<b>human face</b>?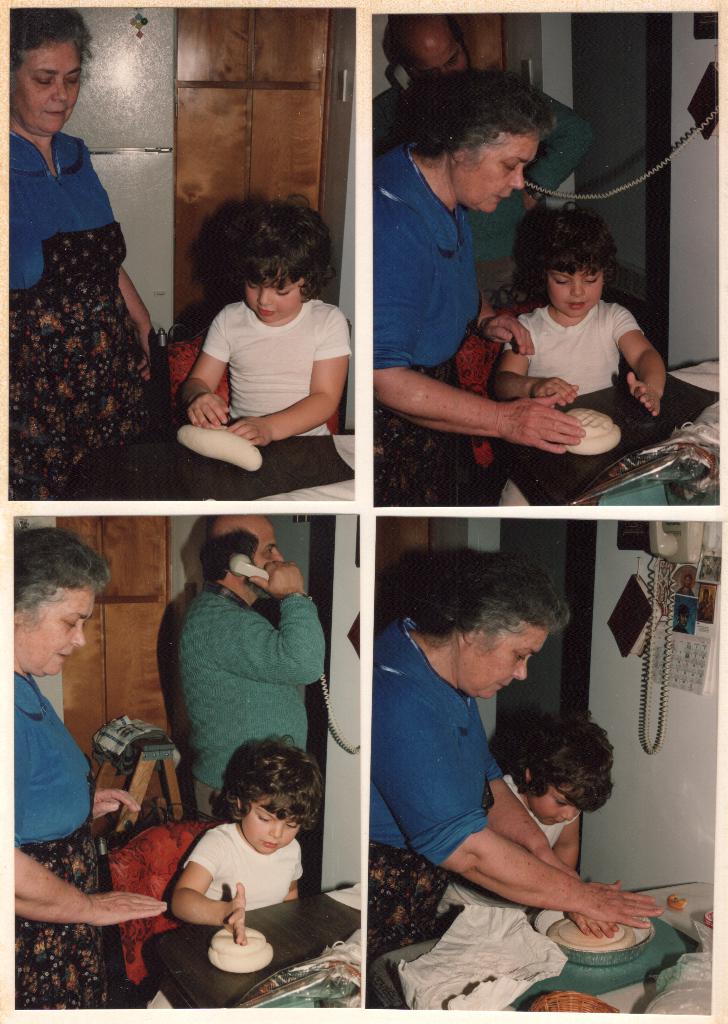
left=241, top=806, right=305, bottom=841
